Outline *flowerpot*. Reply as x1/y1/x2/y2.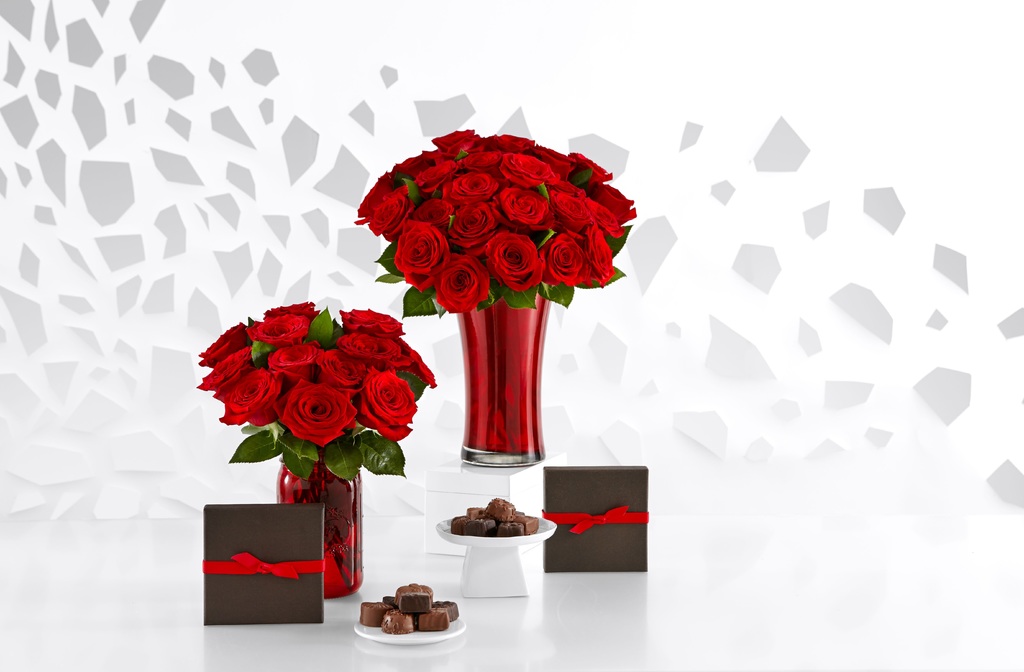
337/157/633/483.
